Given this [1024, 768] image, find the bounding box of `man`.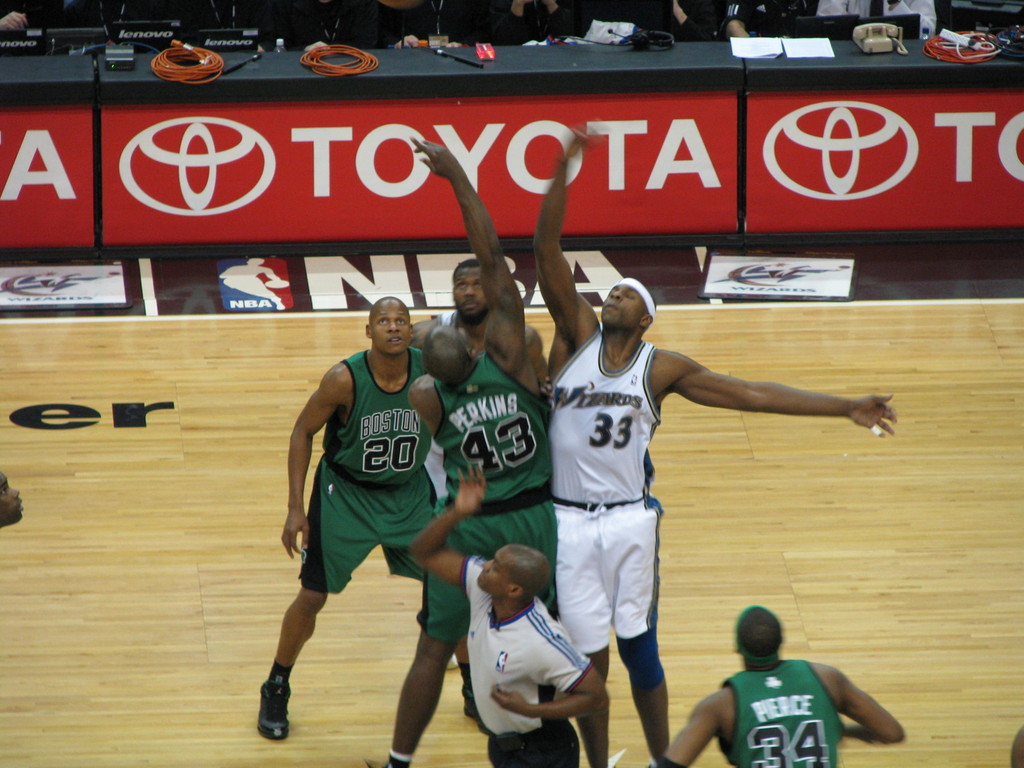
[425, 246, 498, 707].
